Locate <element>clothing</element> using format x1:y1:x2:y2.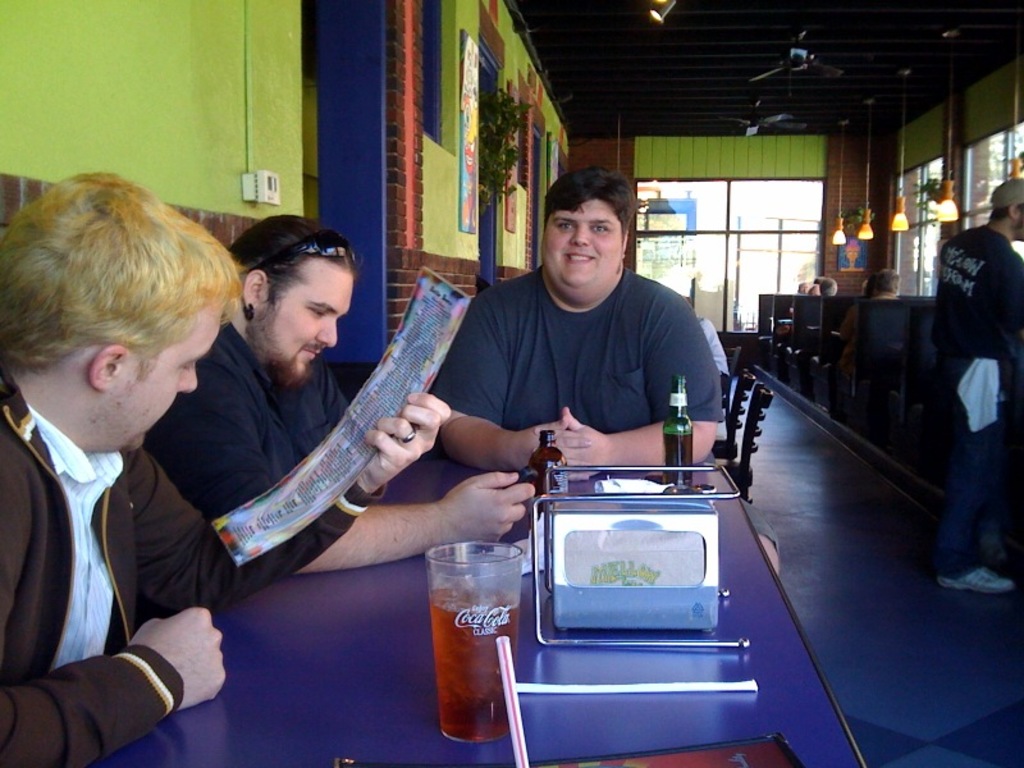
136:312:349:586.
